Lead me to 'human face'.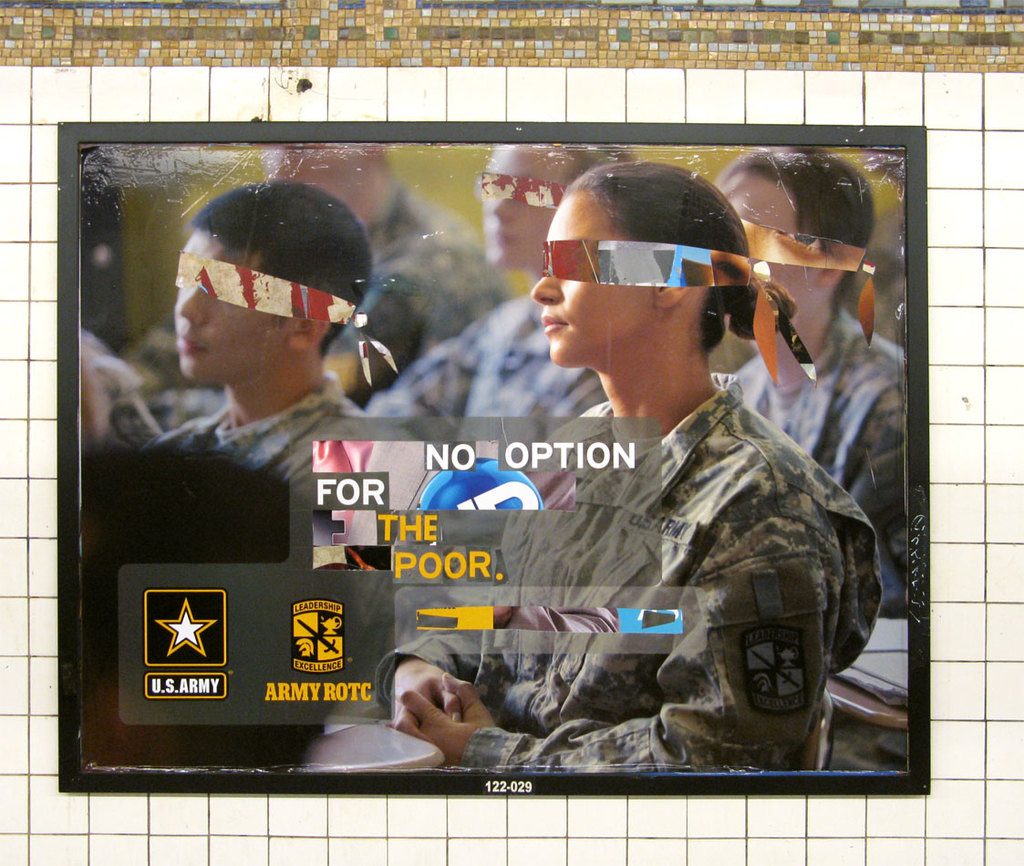
Lead to (176, 216, 297, 375).
